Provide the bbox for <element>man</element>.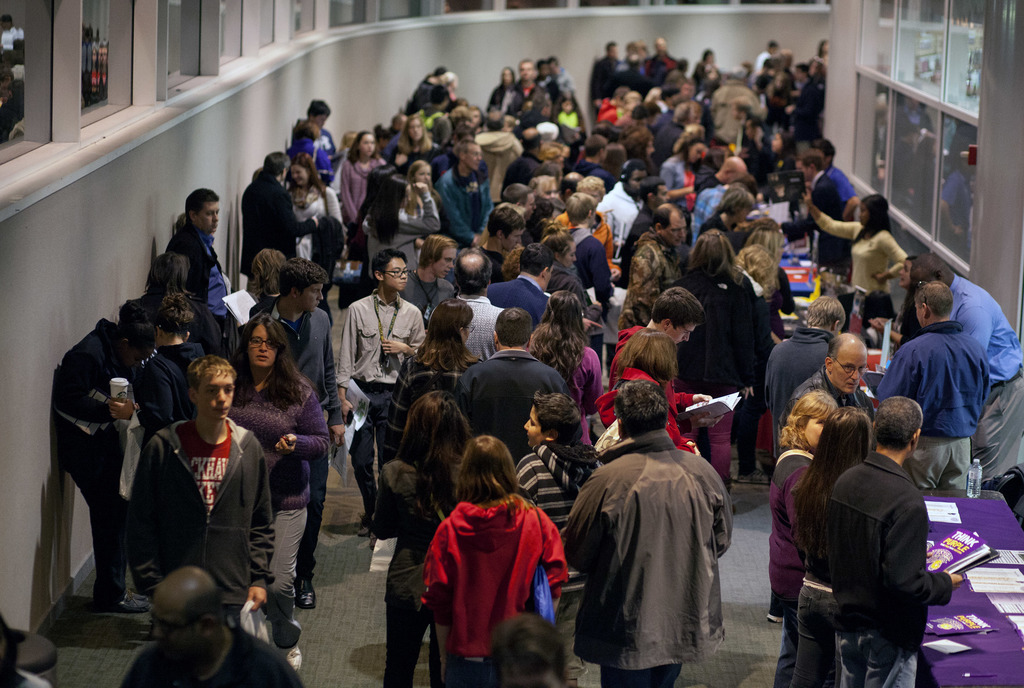
region(132, 353, 275, 628).
